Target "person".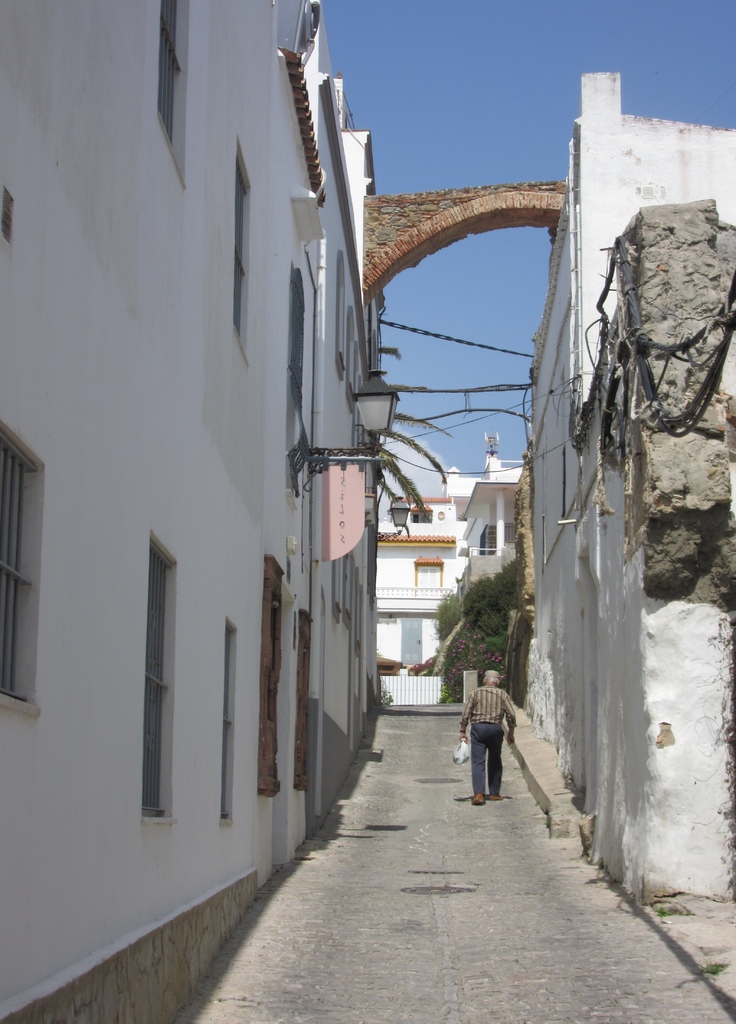
Target region: bbox=[462, 676, 527, 809].
